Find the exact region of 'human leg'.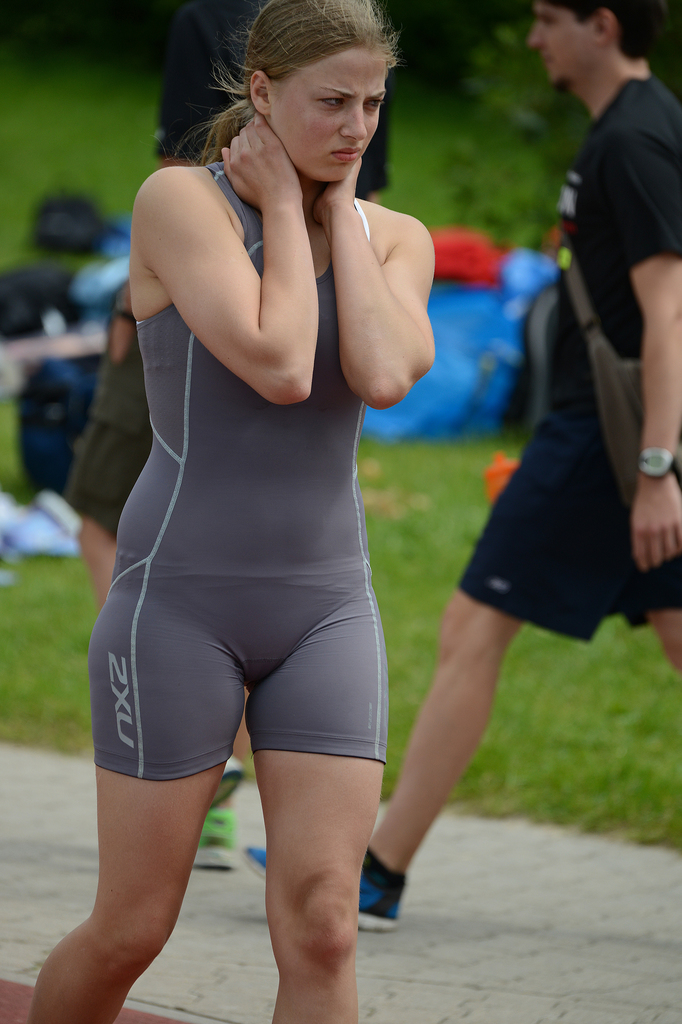
Exact region: detection(241, 419, 625, 931).
